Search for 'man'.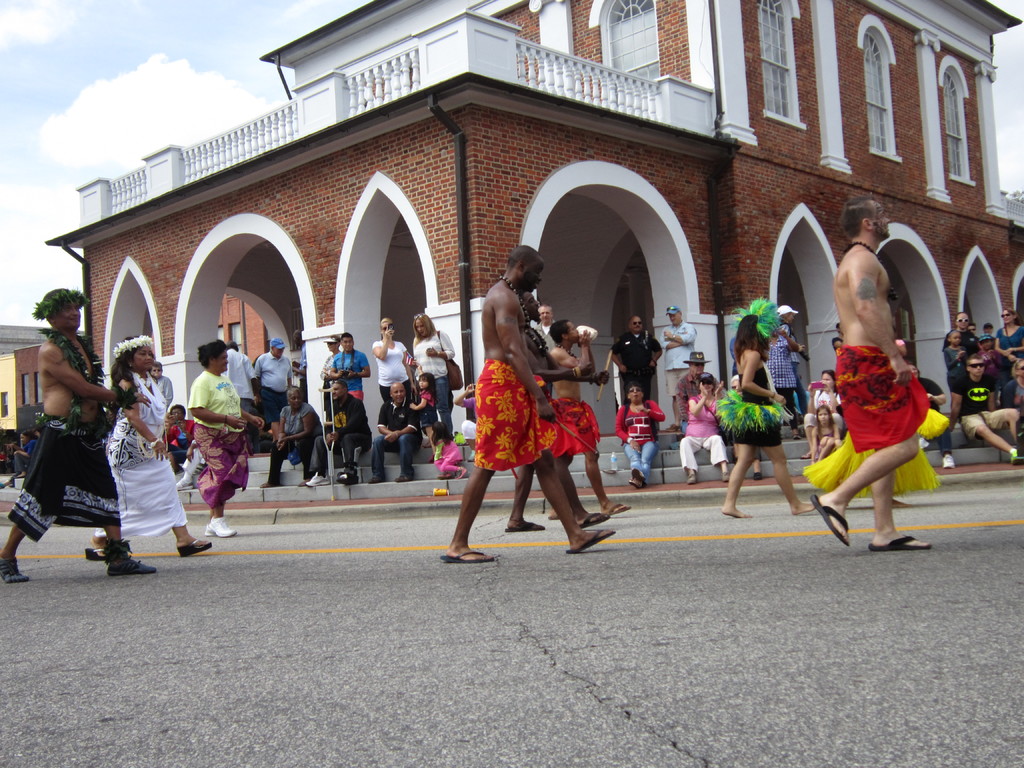
Found at {"x1": 329, "y1": 329, "x2": 374, "y2": 398}.
